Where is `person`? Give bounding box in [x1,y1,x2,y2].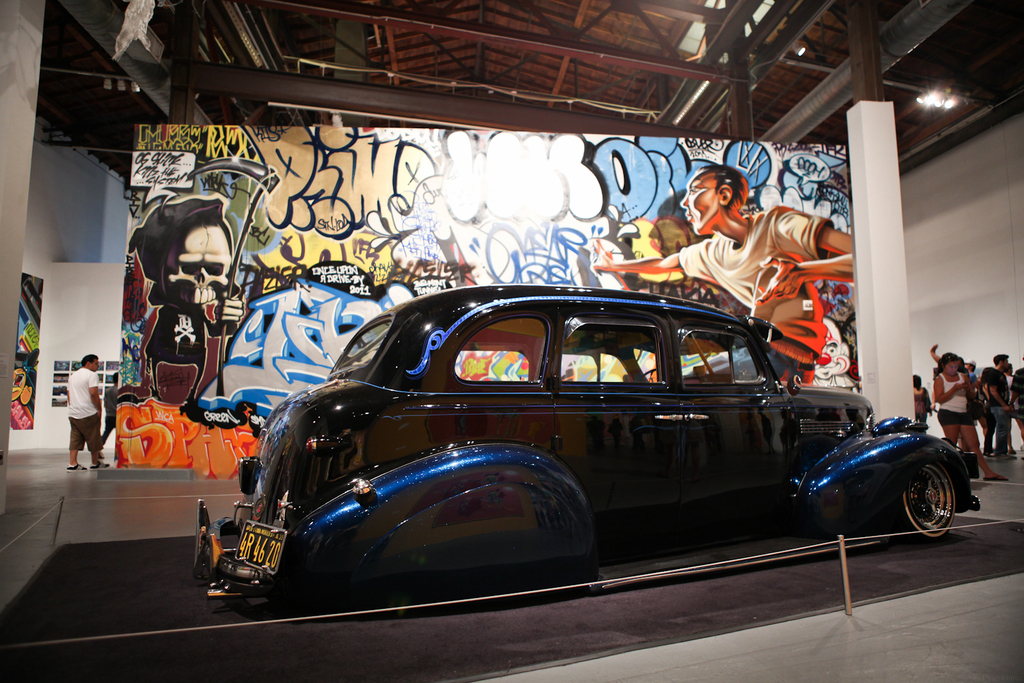
[931,355,1014,479].
